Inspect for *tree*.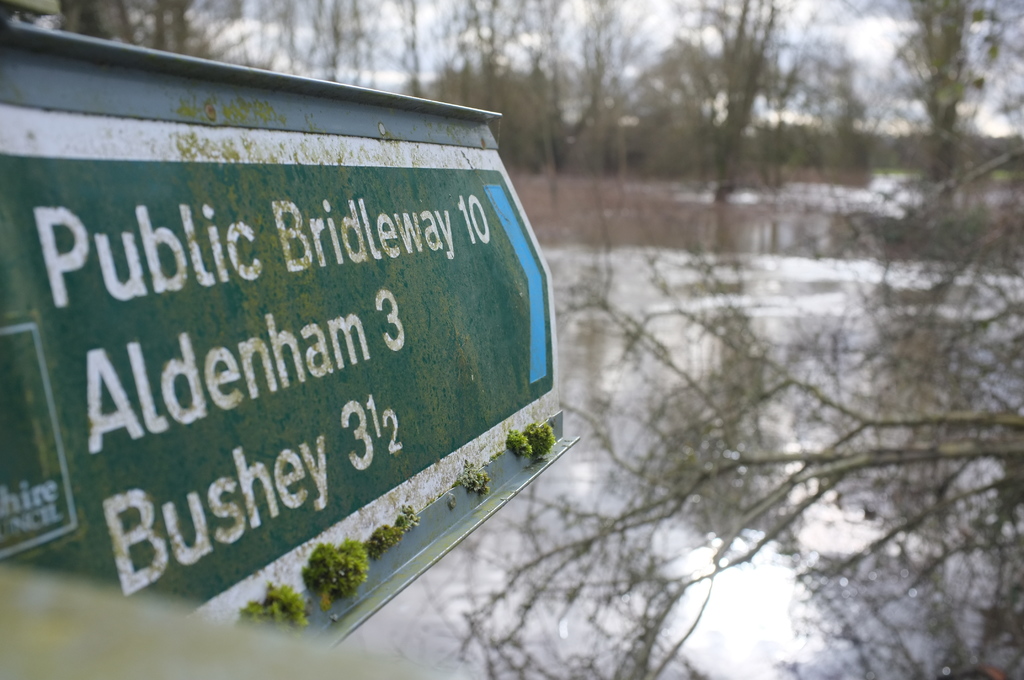
Inspection: (413, 201, 1023, 679).
